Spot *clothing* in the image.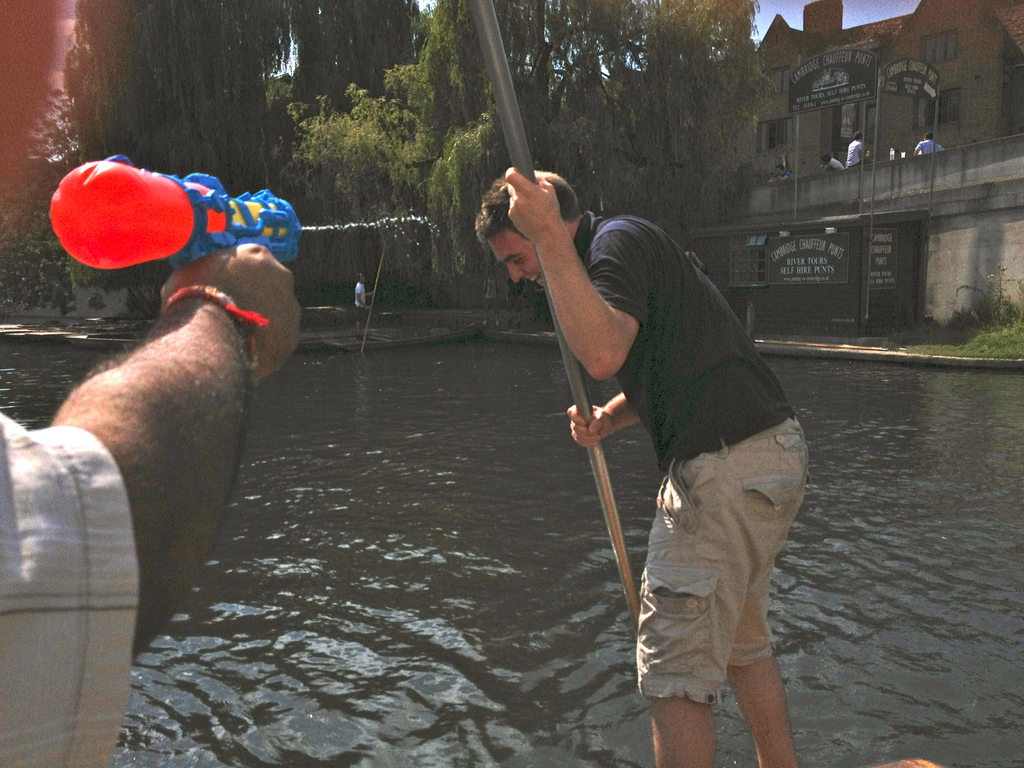
*clothing* found at (534, 281, 548, 313).
